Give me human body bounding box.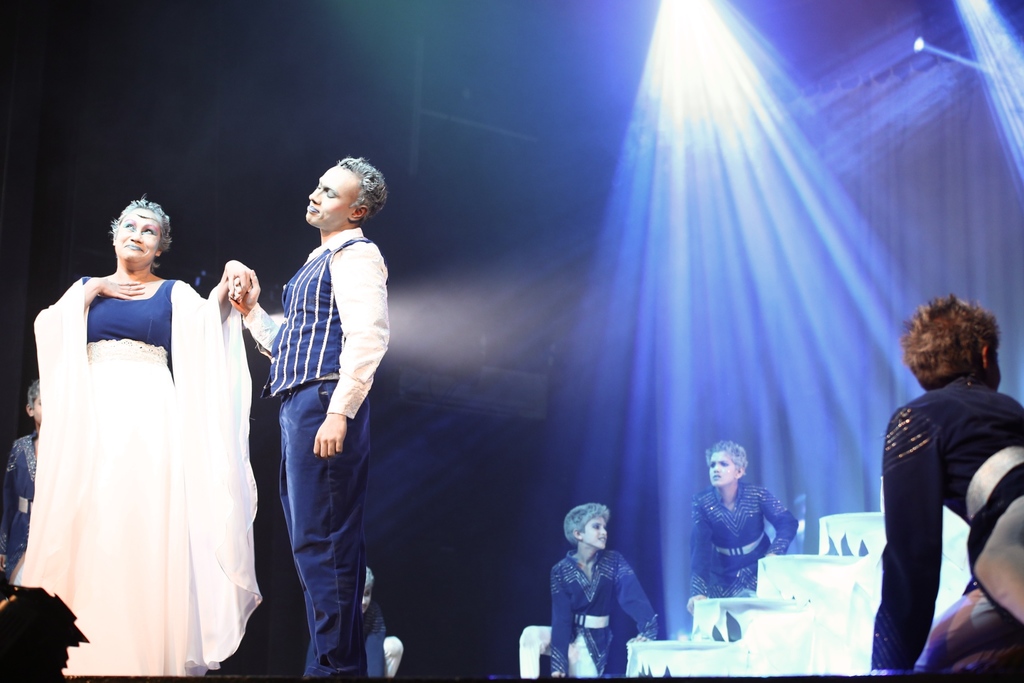
679 481 806 620.
